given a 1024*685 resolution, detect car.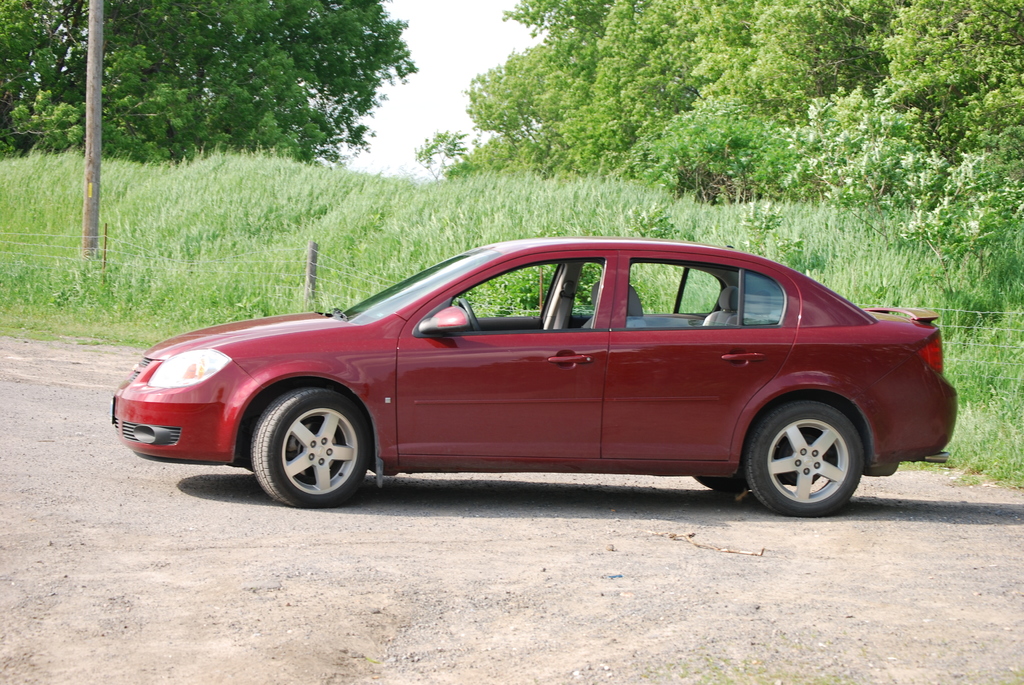
110, 235, 957, 517.
